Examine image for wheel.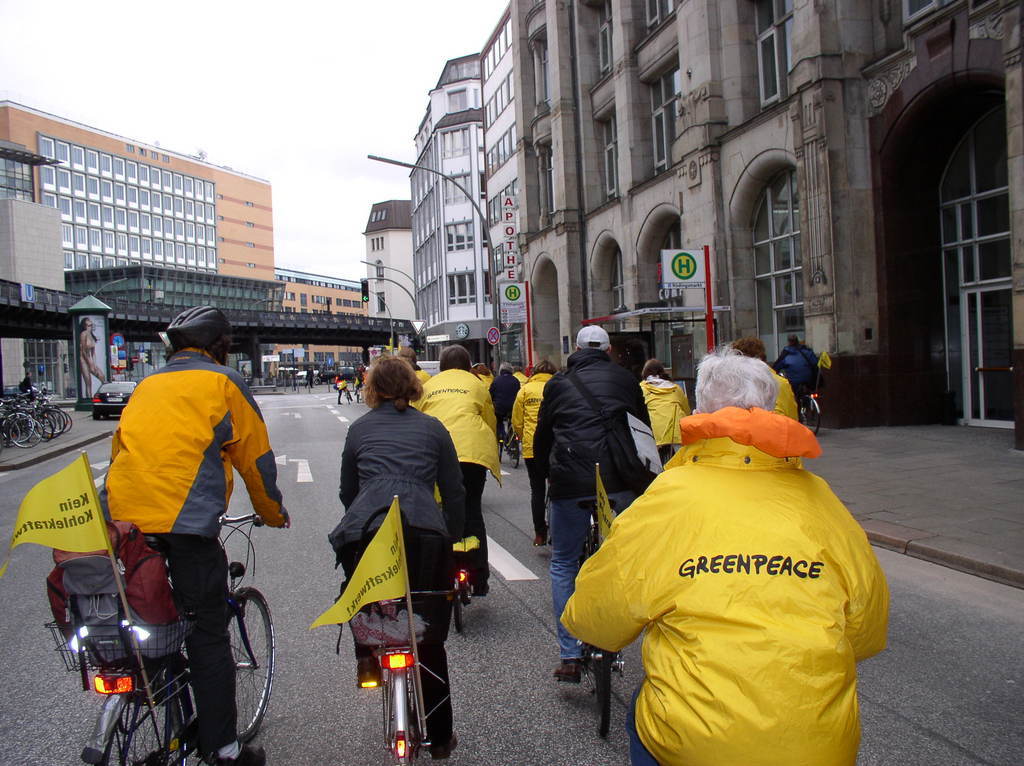
Examination result: {"left": 347, "top": 395, "right": 351, "bottom": 405}.
